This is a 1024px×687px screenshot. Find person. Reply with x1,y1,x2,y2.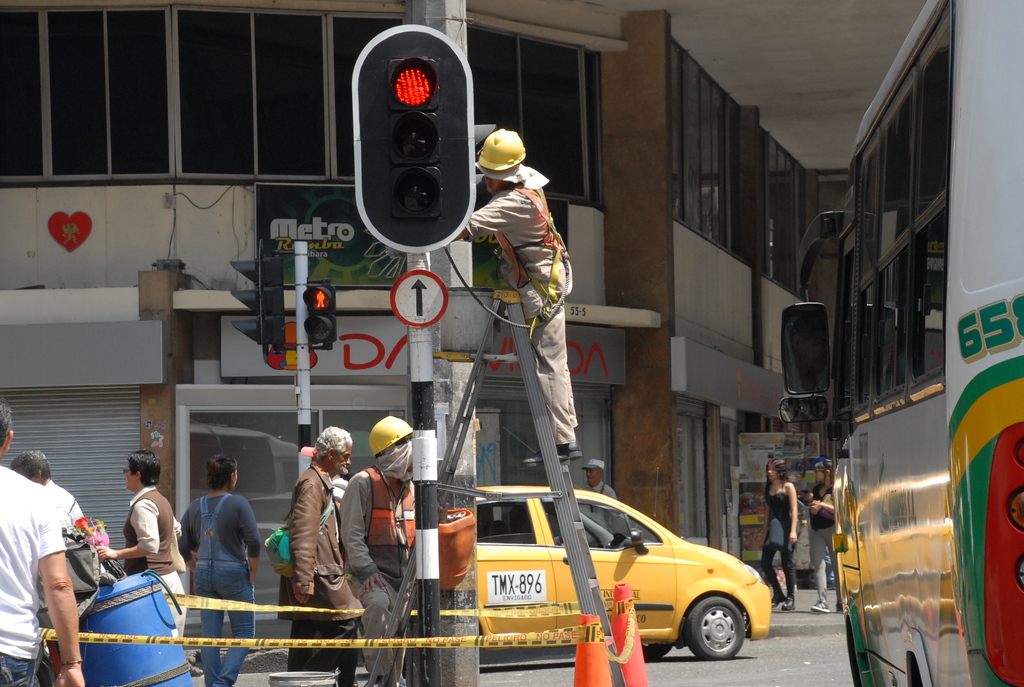
174,452,257,686.
